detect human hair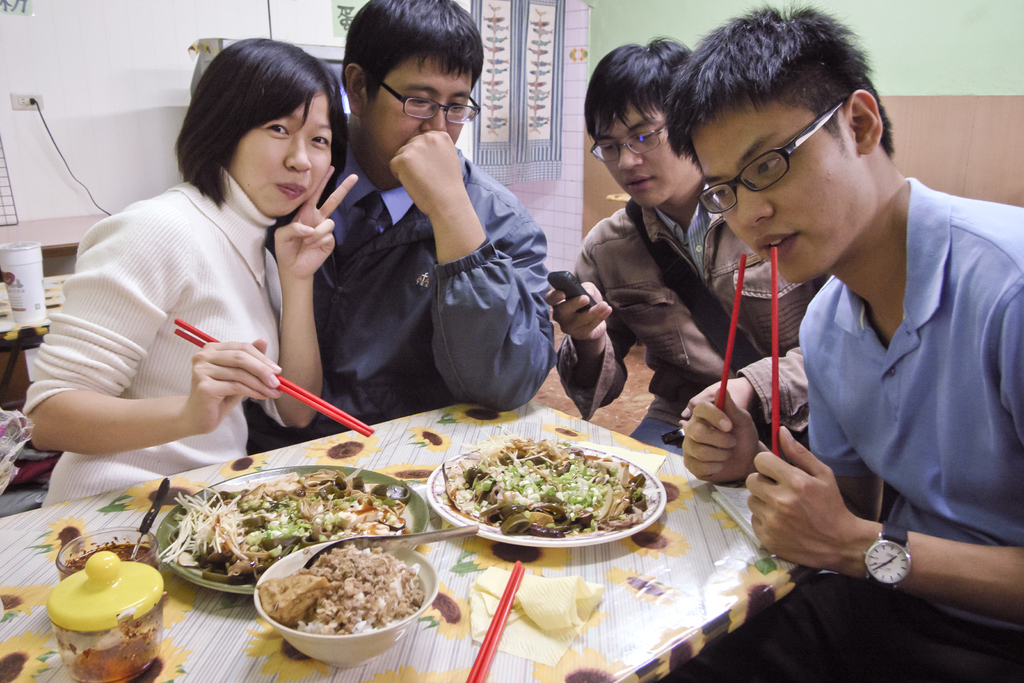
rect(657, 0, 895, 162)
